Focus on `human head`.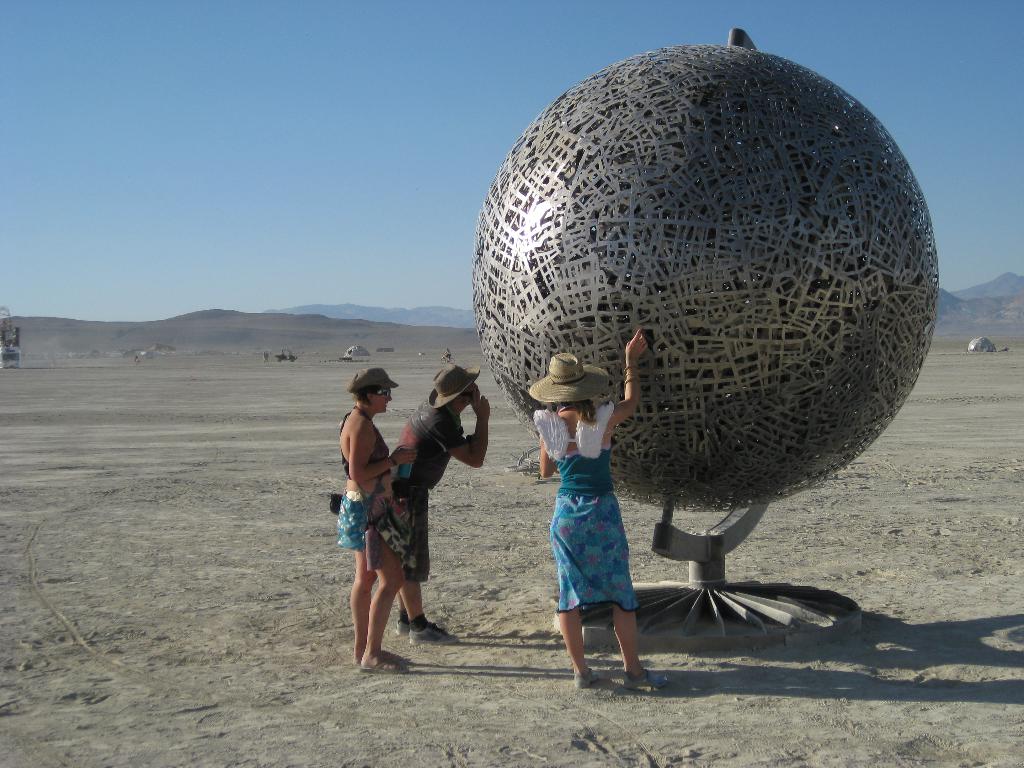
Focused at pyautogui.locateOnScreen(433, 364, 485, 409).
